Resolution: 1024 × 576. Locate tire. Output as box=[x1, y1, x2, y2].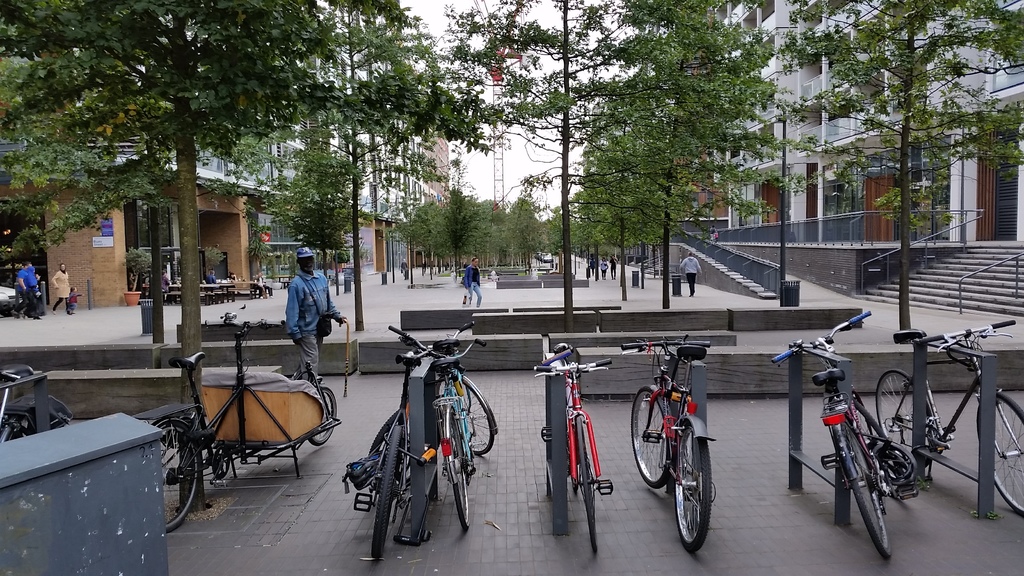
box=[974, 391, 1023, 518].
